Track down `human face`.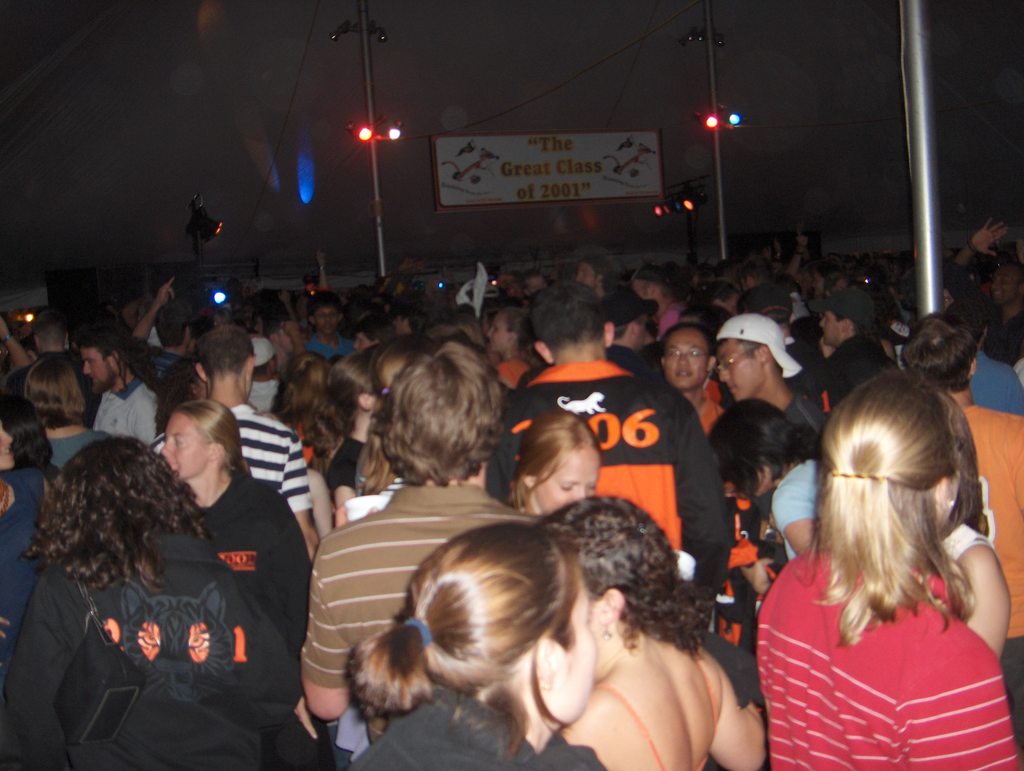
Tracked to crop(532, 446, 607, 516).
